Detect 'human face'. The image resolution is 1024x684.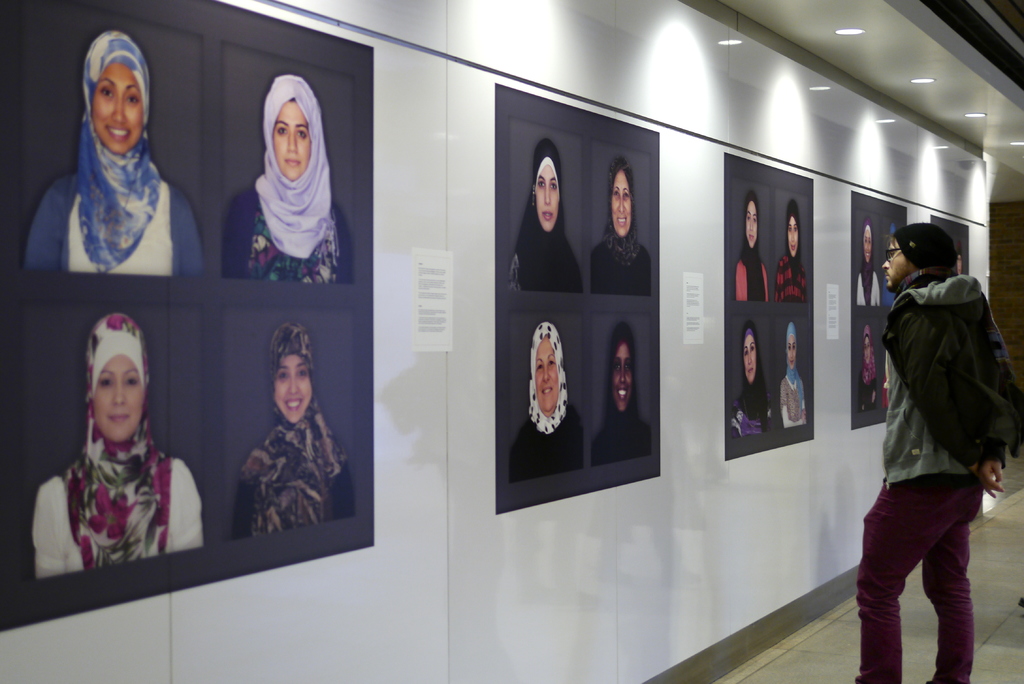
536:334:557:410.
